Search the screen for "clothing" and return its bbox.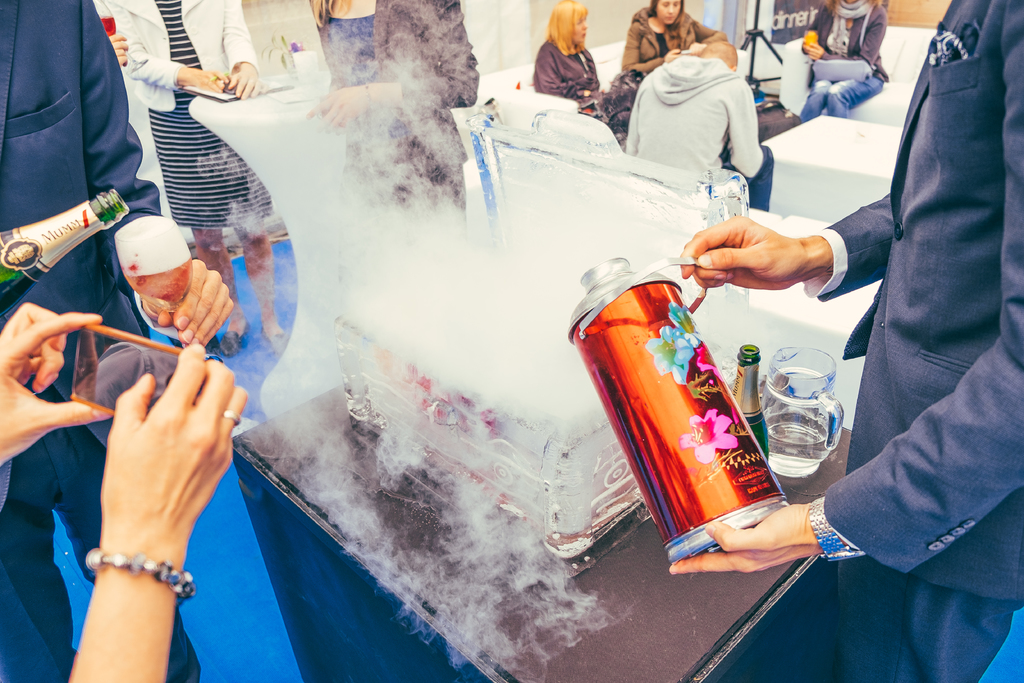
Found: 620 5 721 76.
